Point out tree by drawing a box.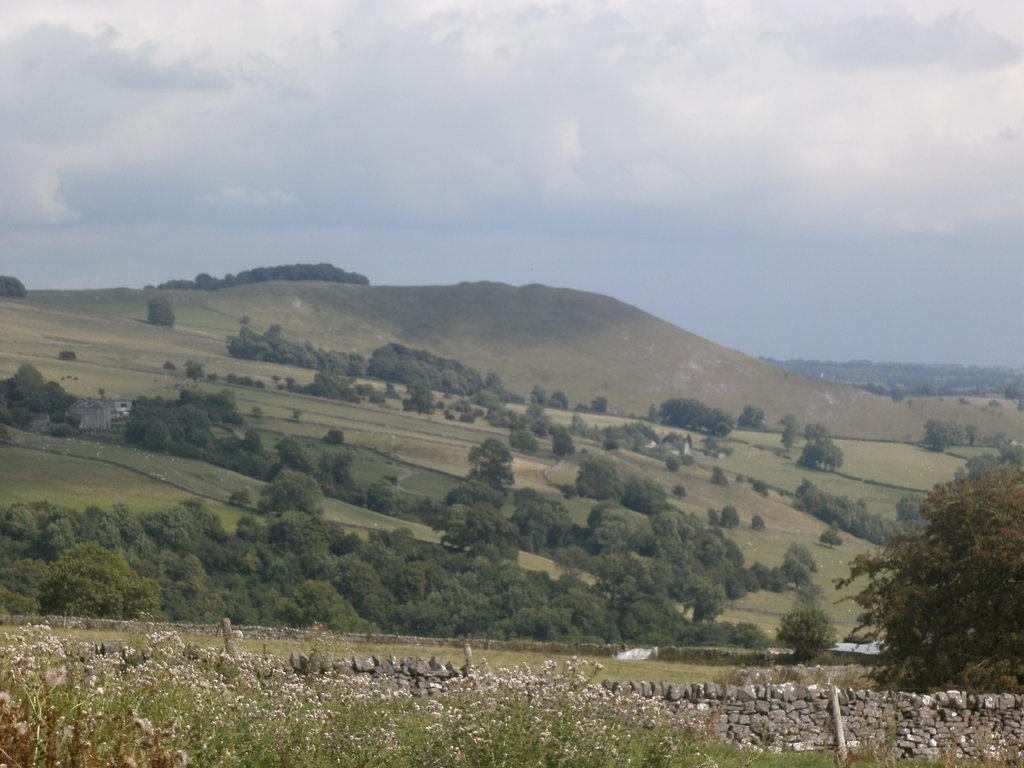
region(988, 400, 1005, 409).
